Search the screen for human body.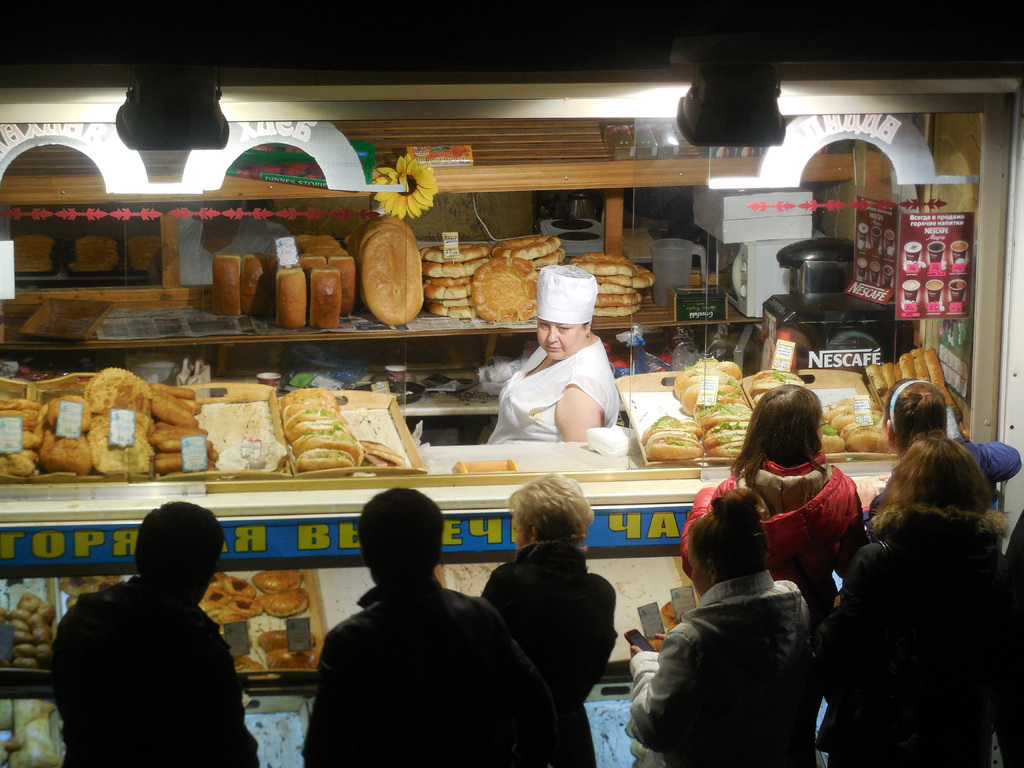
Found at bbox=[44, 573, 262, 767].
